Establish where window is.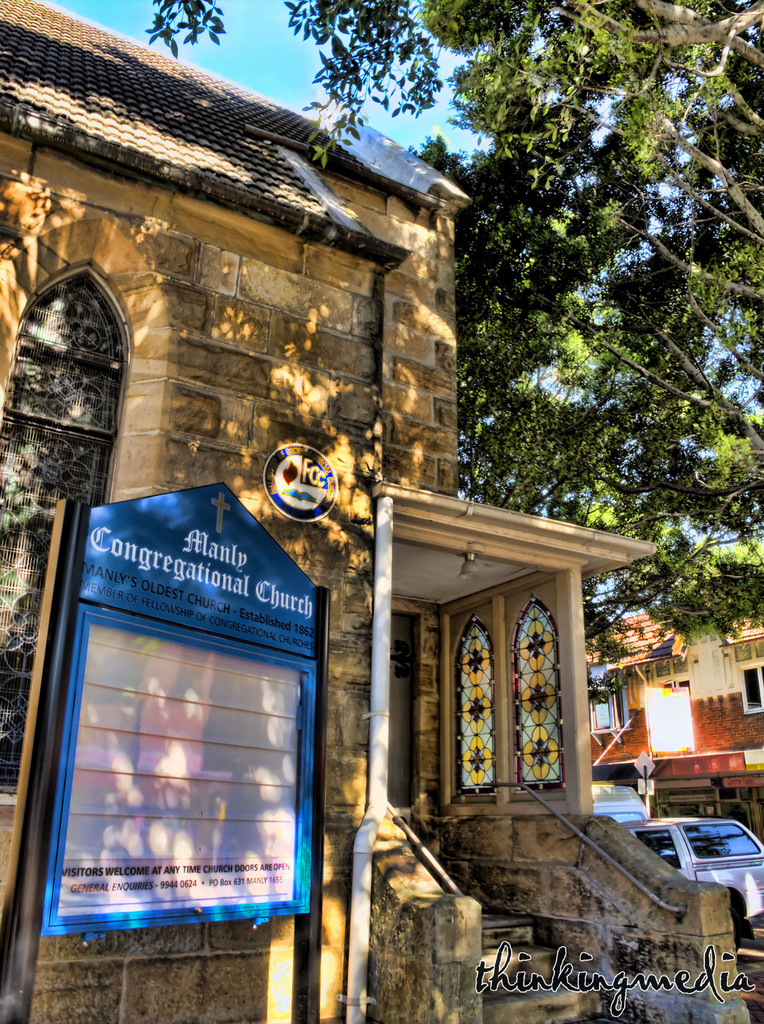
Established at locate(456, 622, 500, 790).
